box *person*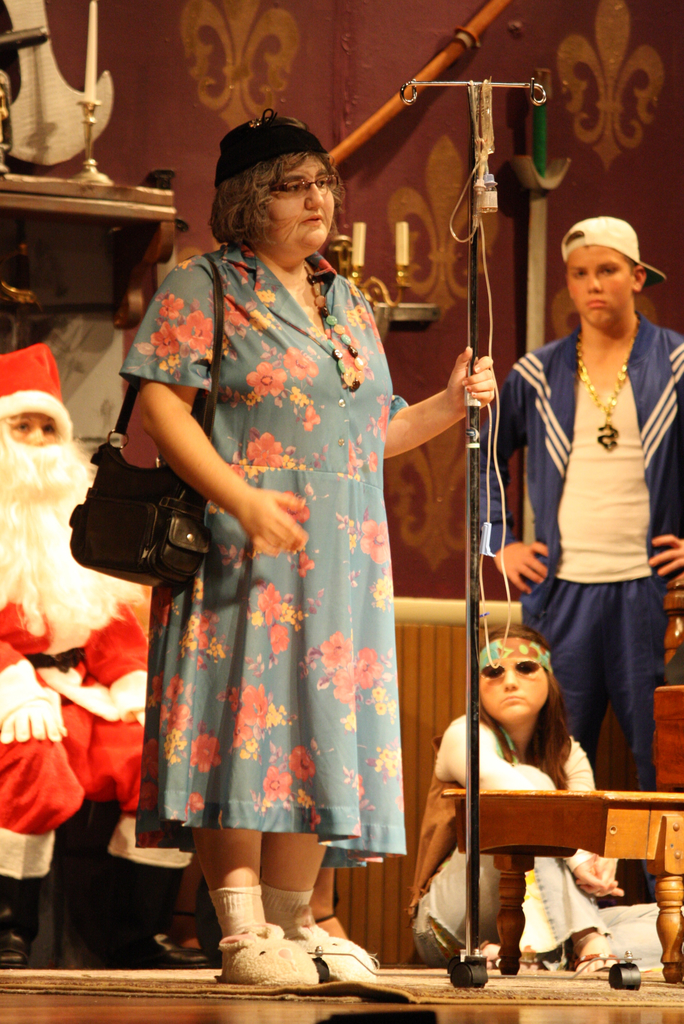
(122, 109, 498, 991)
